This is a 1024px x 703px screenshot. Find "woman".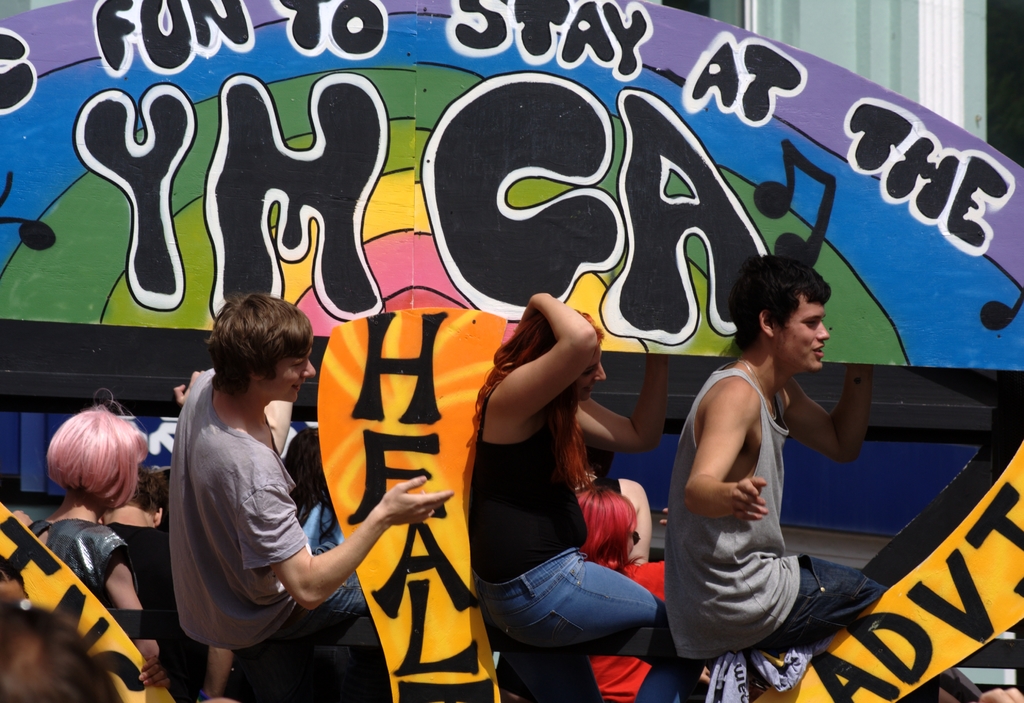
Bounding box: (left=467, top=242, right=660, bottom=688).
